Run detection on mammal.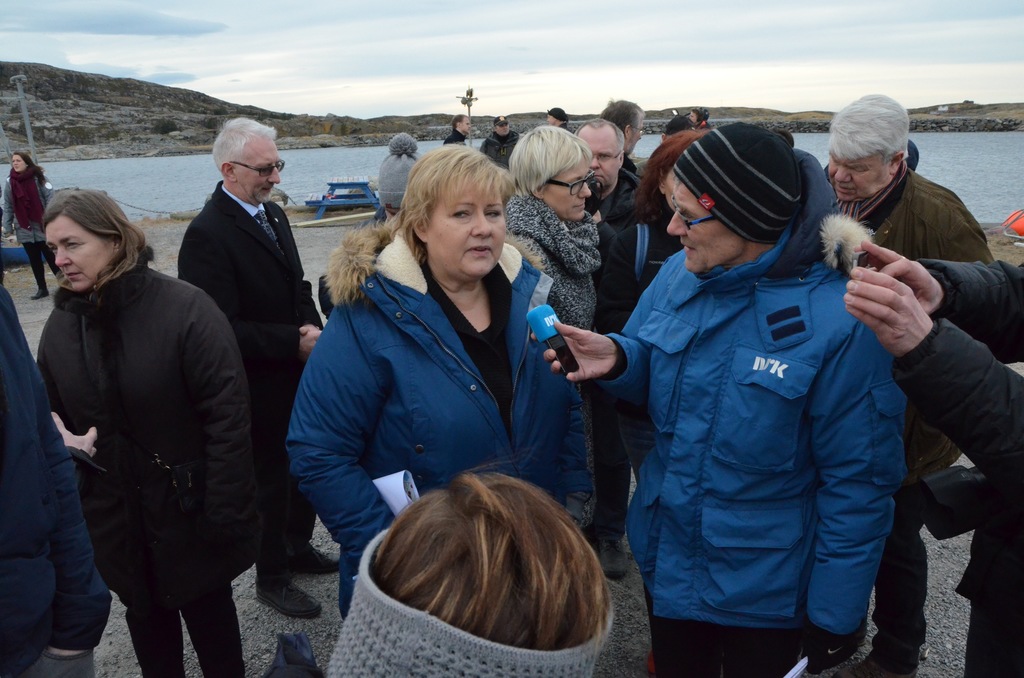
Result: x1=848, y1=239, x2=1023, y2=677.
